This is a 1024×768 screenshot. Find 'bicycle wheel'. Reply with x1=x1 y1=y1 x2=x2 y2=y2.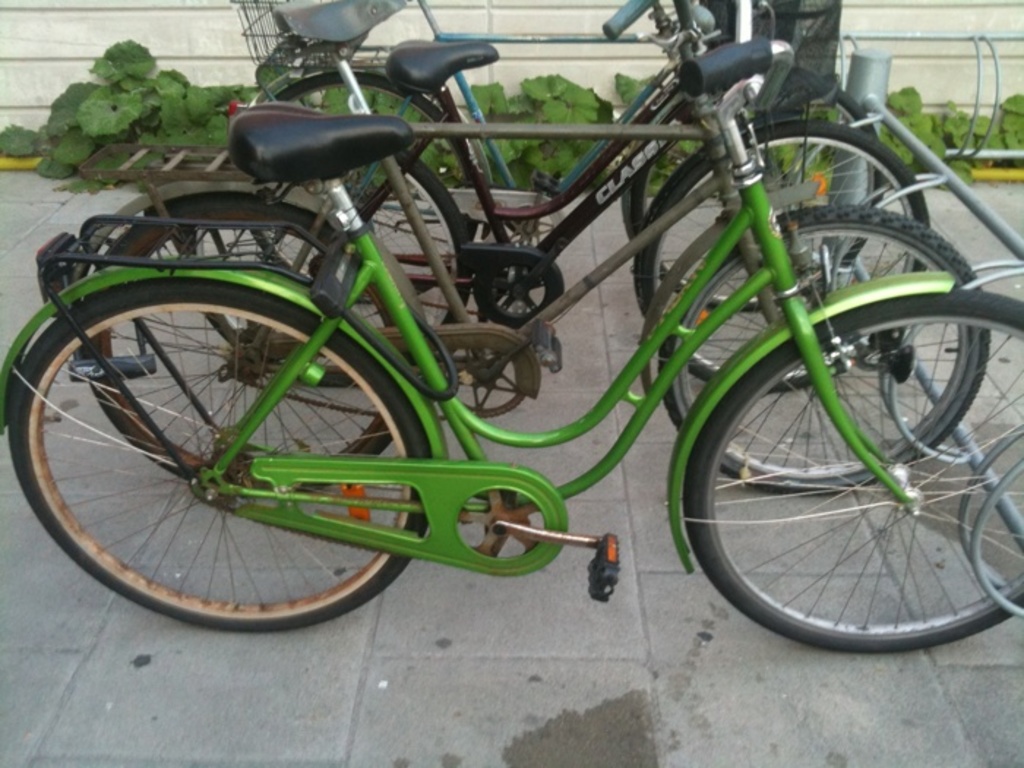
x1=190 y1=157 x2=471 y2=354.
